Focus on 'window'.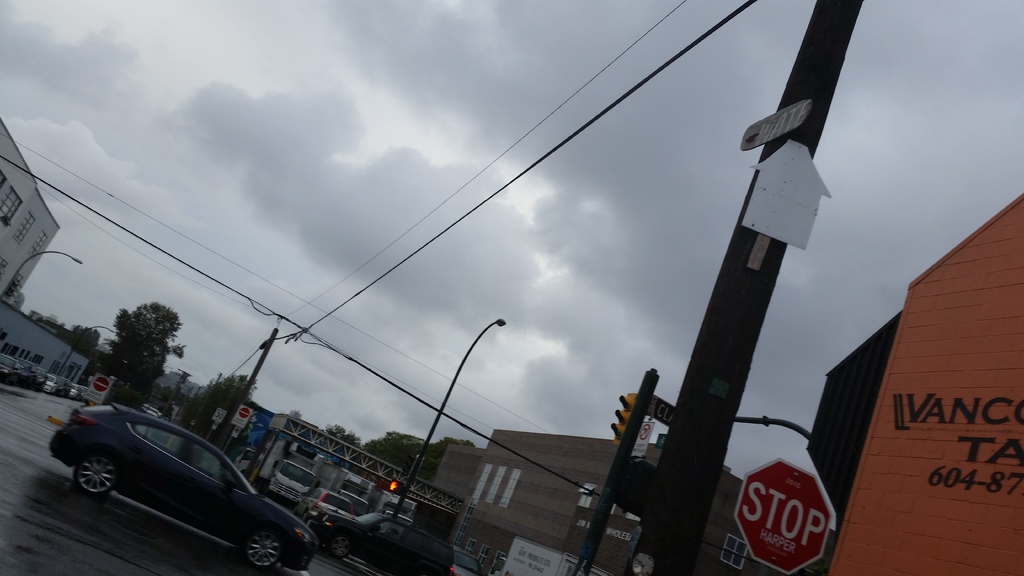
Focused at l=483, t=549, r=512, b=575.
